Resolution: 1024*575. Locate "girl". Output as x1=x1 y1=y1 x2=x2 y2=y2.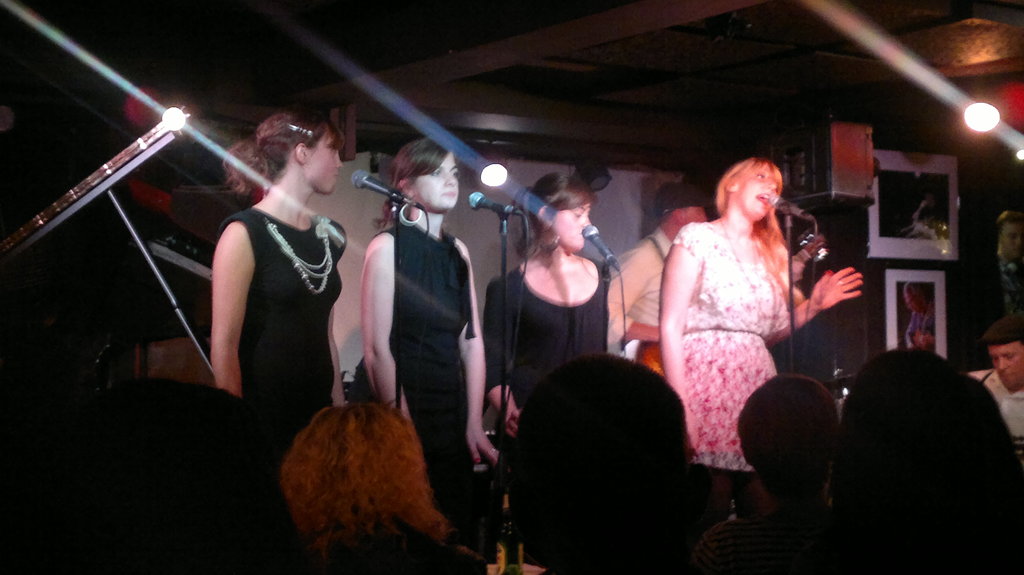
x1=214 y1=108 x2=345 y2=468.
